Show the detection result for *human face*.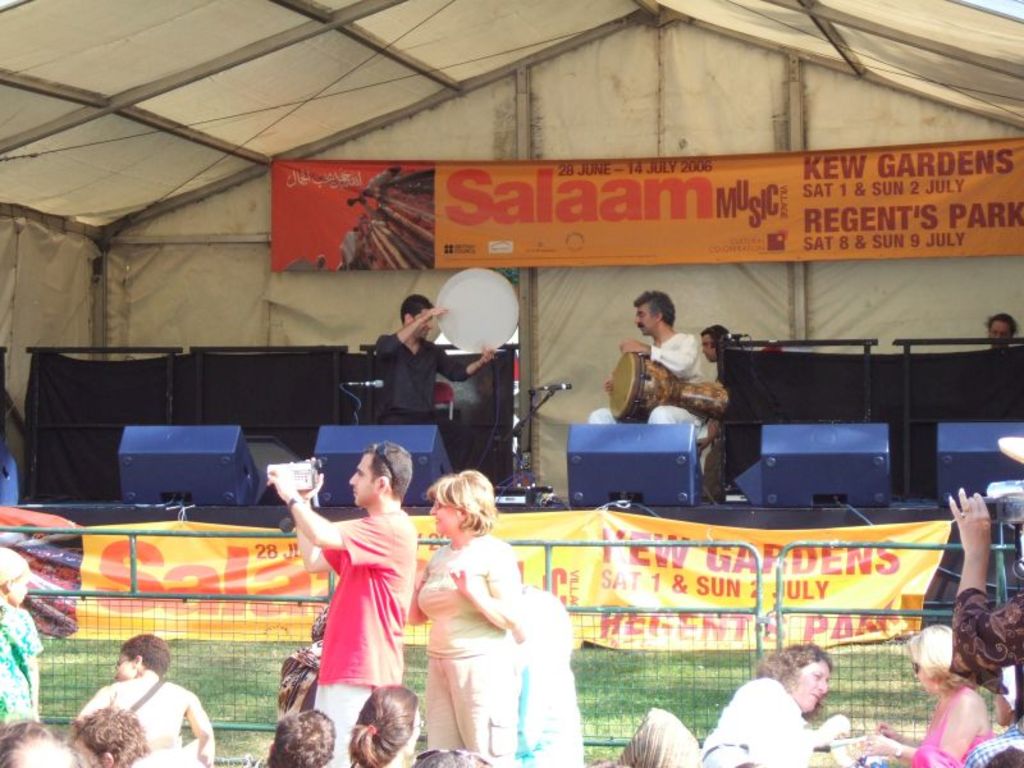
<bbox>438, 498, 454, 539</bbox>.
